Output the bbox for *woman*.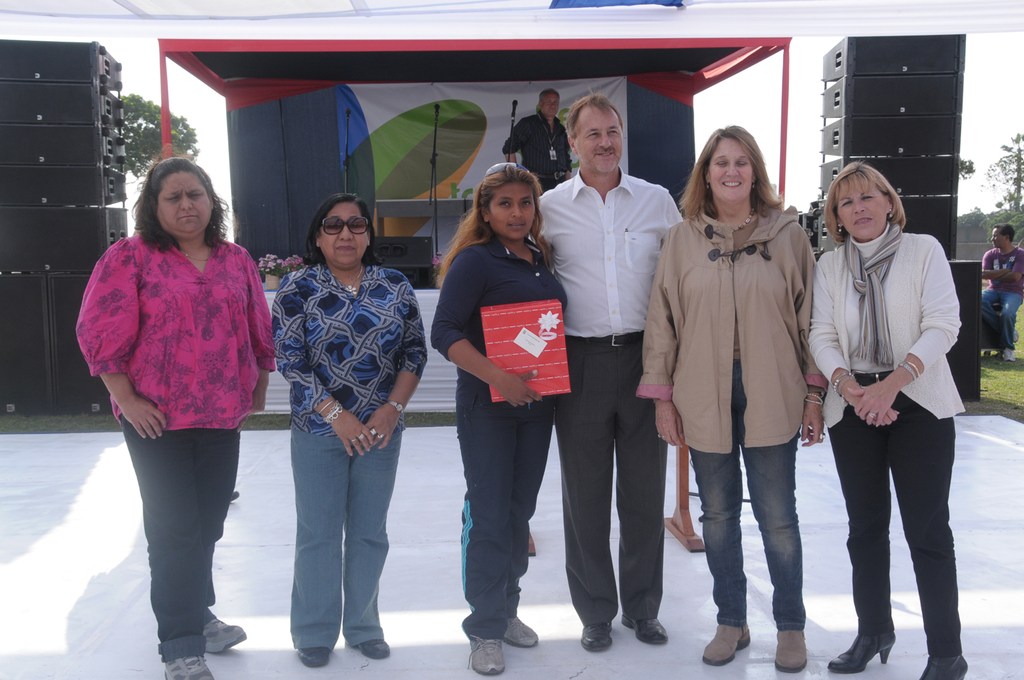
rect(802, 160, 966, 679).
